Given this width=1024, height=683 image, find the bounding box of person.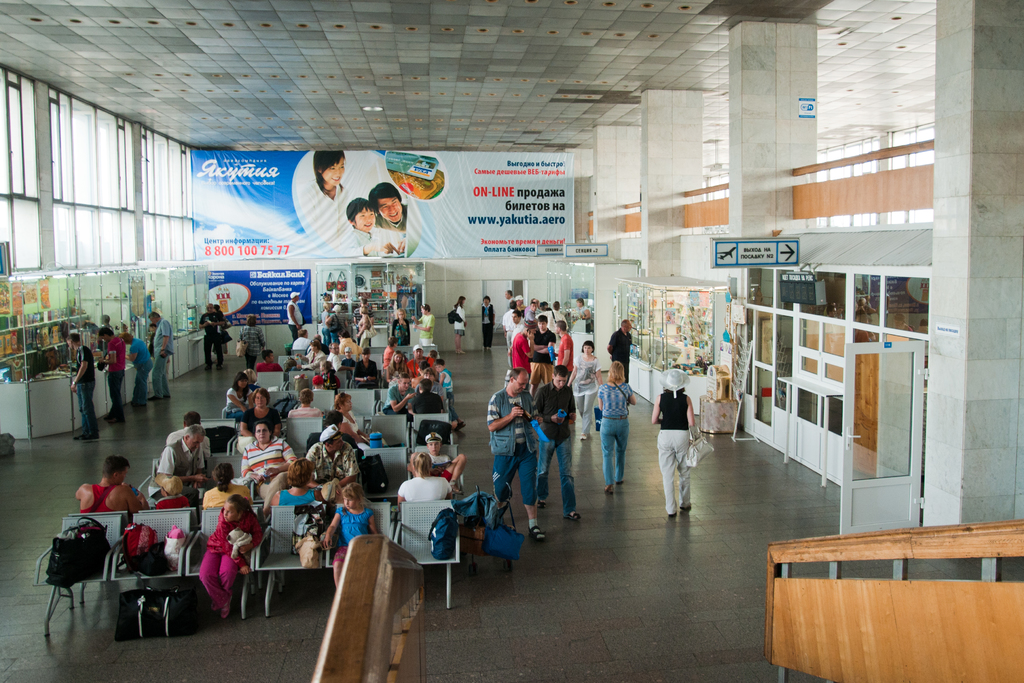
box=[148, 311, 175, 400].
